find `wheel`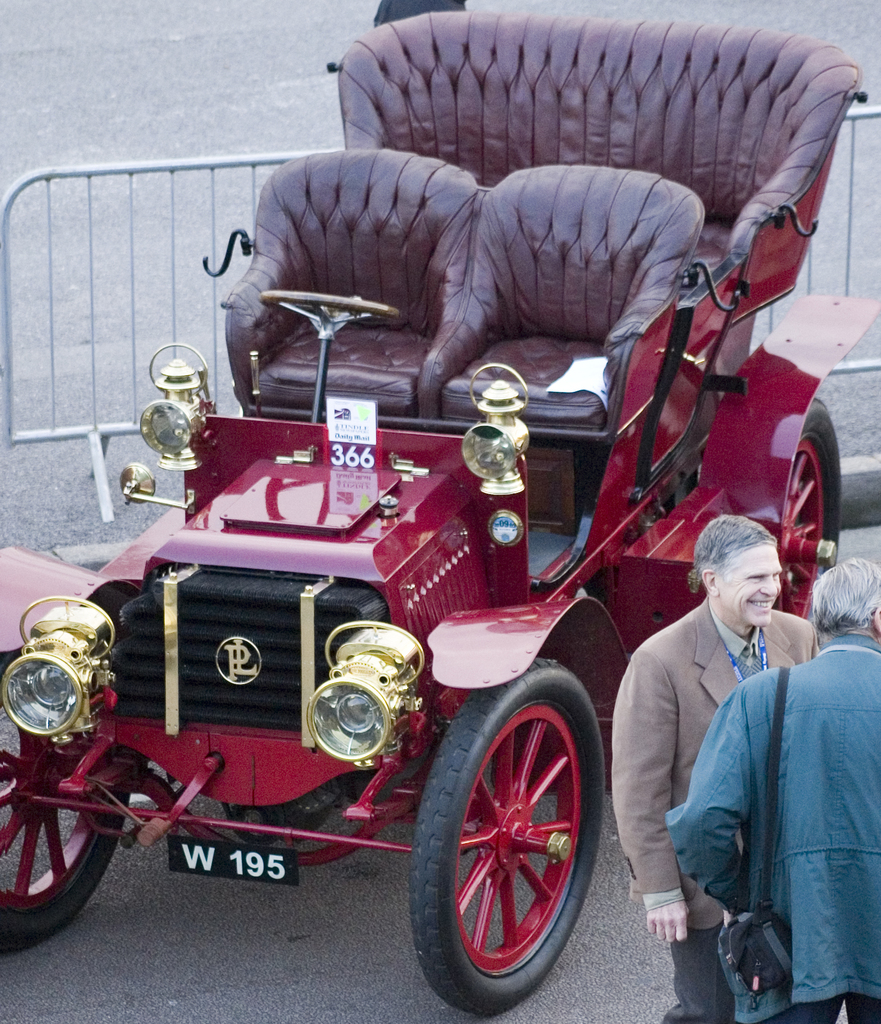
(792, 392, 843, 618)
